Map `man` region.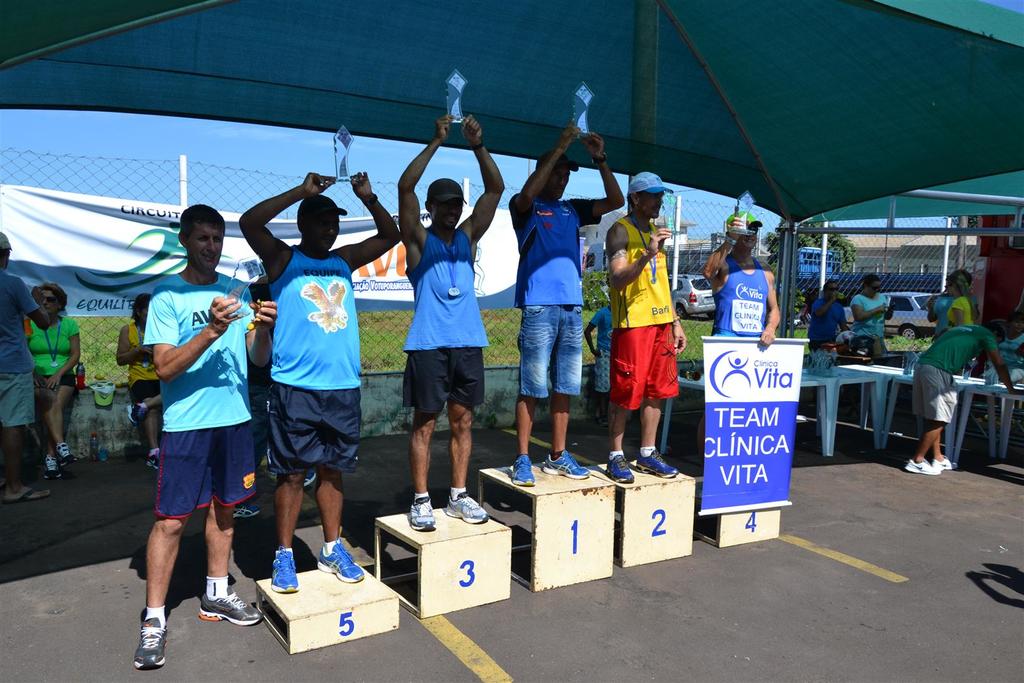
Mapped to select_region(124, 204, 259, 643).
